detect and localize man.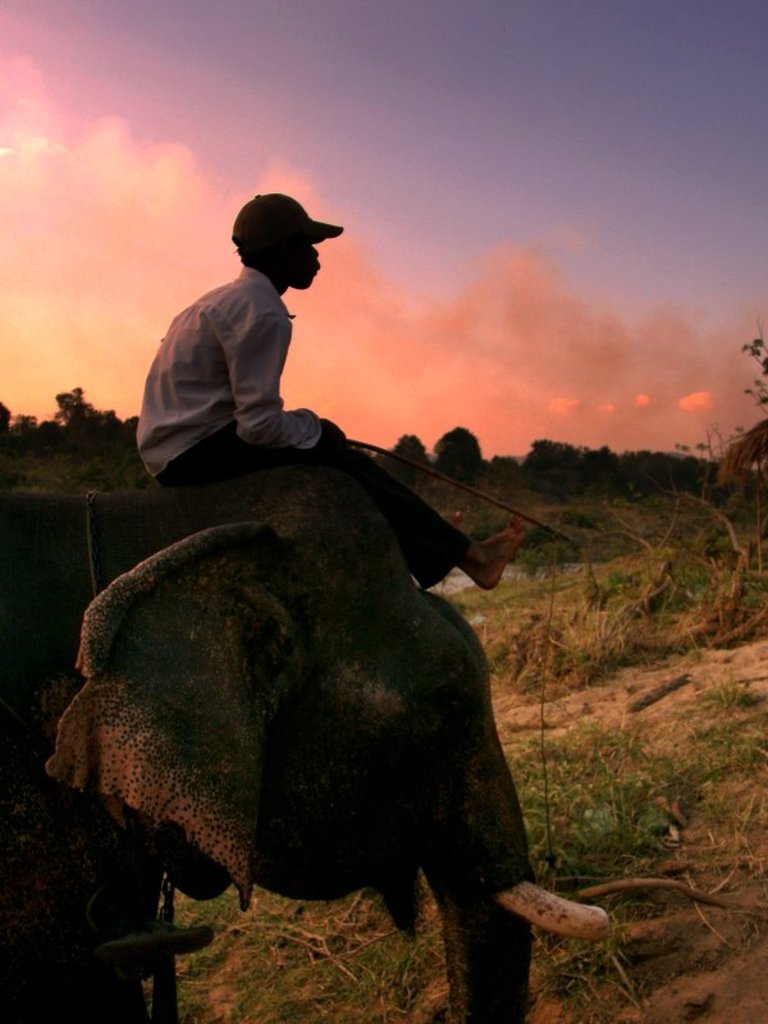
Localized at select_region(142, 188, 527, 596).
